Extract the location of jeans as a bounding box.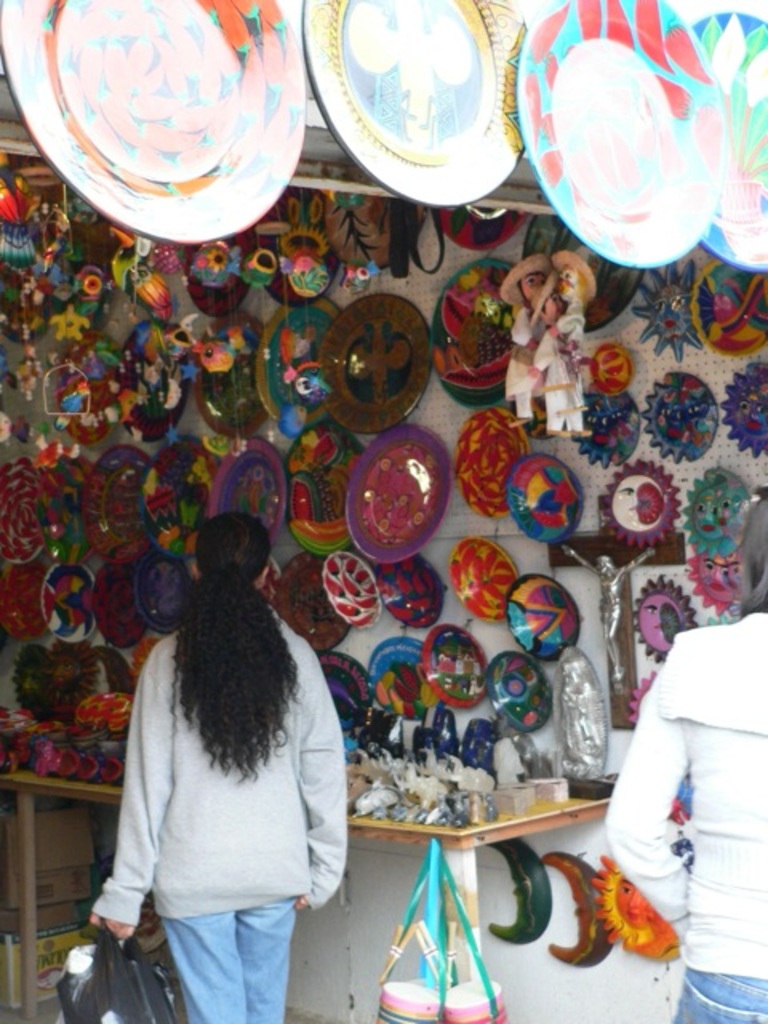
x1=130, y1=891, x2=325, y2=1022.
